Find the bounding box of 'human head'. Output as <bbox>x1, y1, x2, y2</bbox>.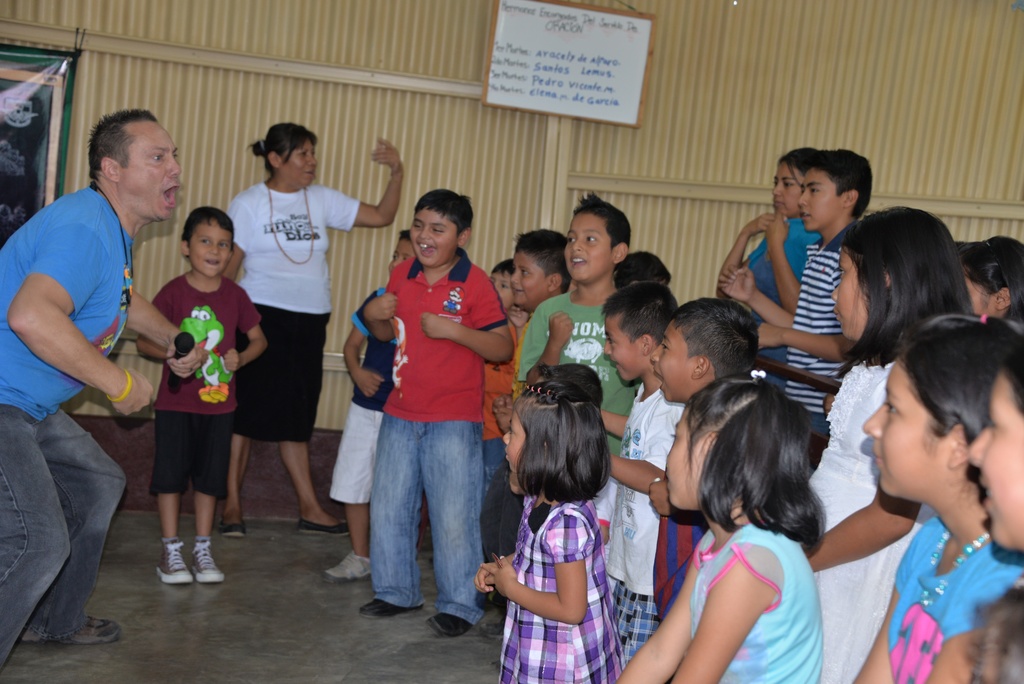
<bbox>503, 384, 611, 482</bbox>.
